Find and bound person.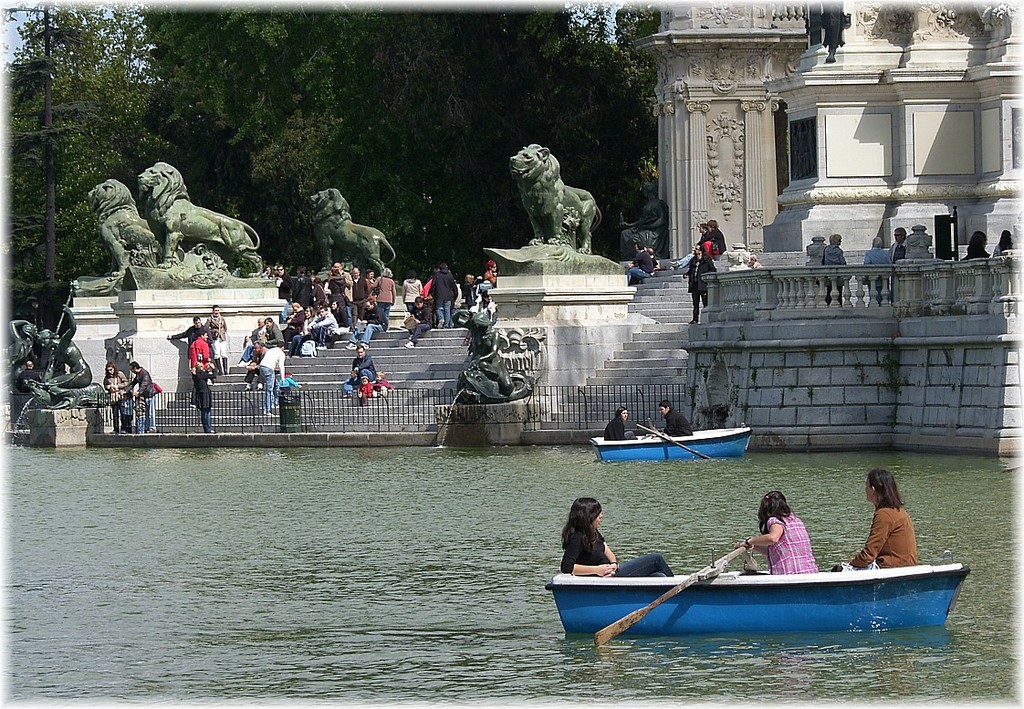
Bound: <region>959, 228, 991, 258</region>.
